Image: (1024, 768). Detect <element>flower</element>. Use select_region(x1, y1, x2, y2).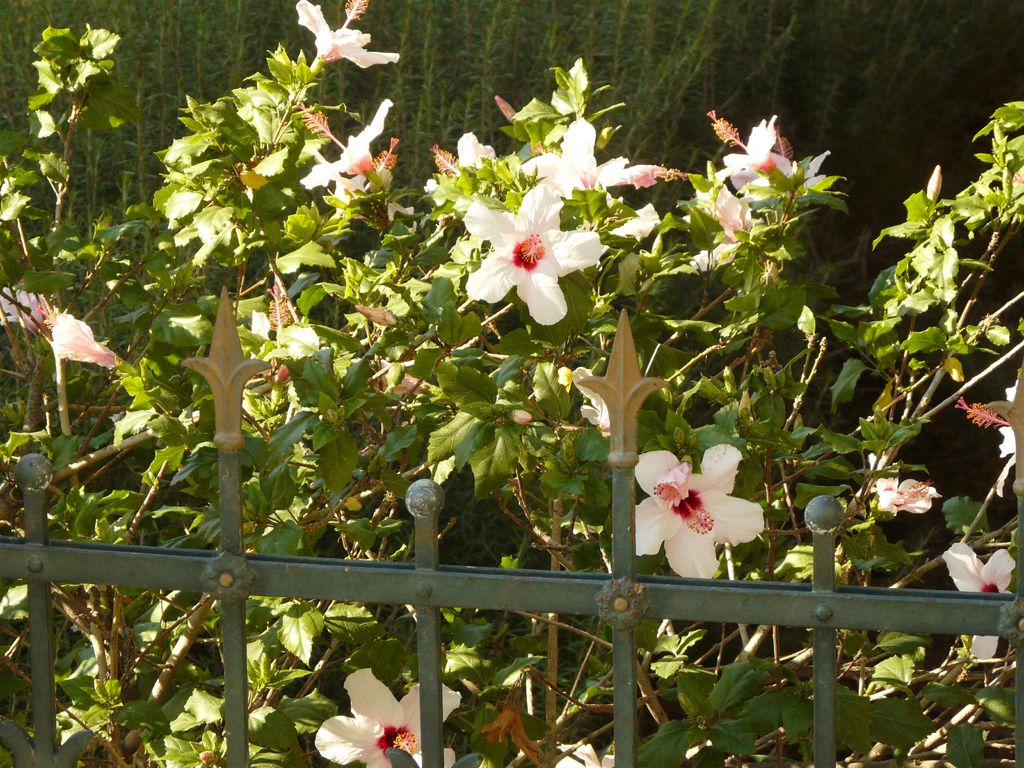
select_region(939, 541, 1023, 659).
